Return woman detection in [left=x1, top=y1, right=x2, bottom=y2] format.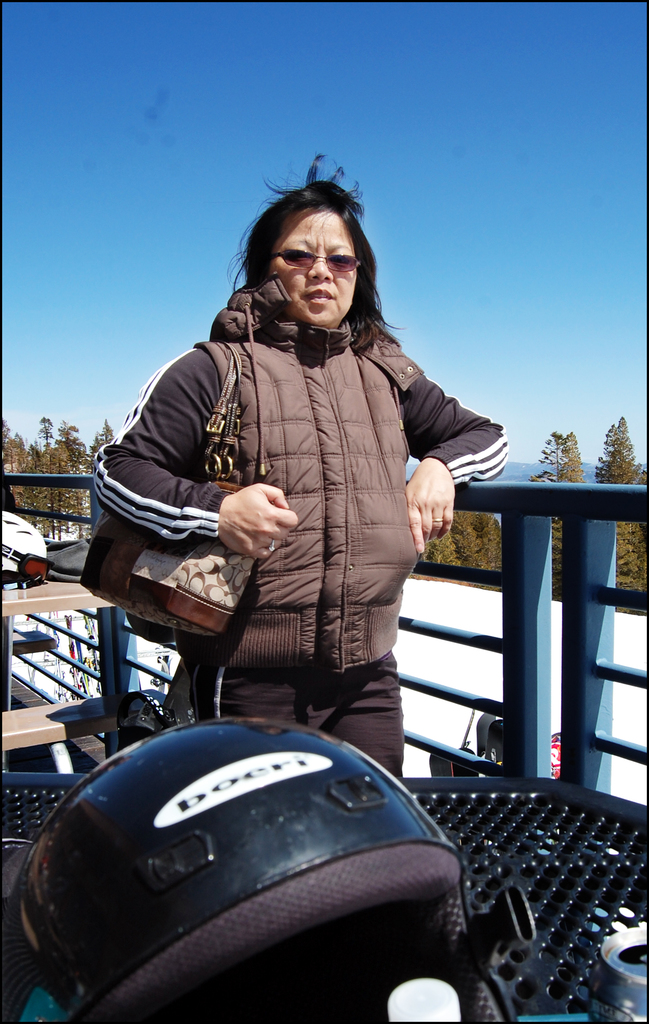
[left=99, top=173, right=487, bottom=787].
